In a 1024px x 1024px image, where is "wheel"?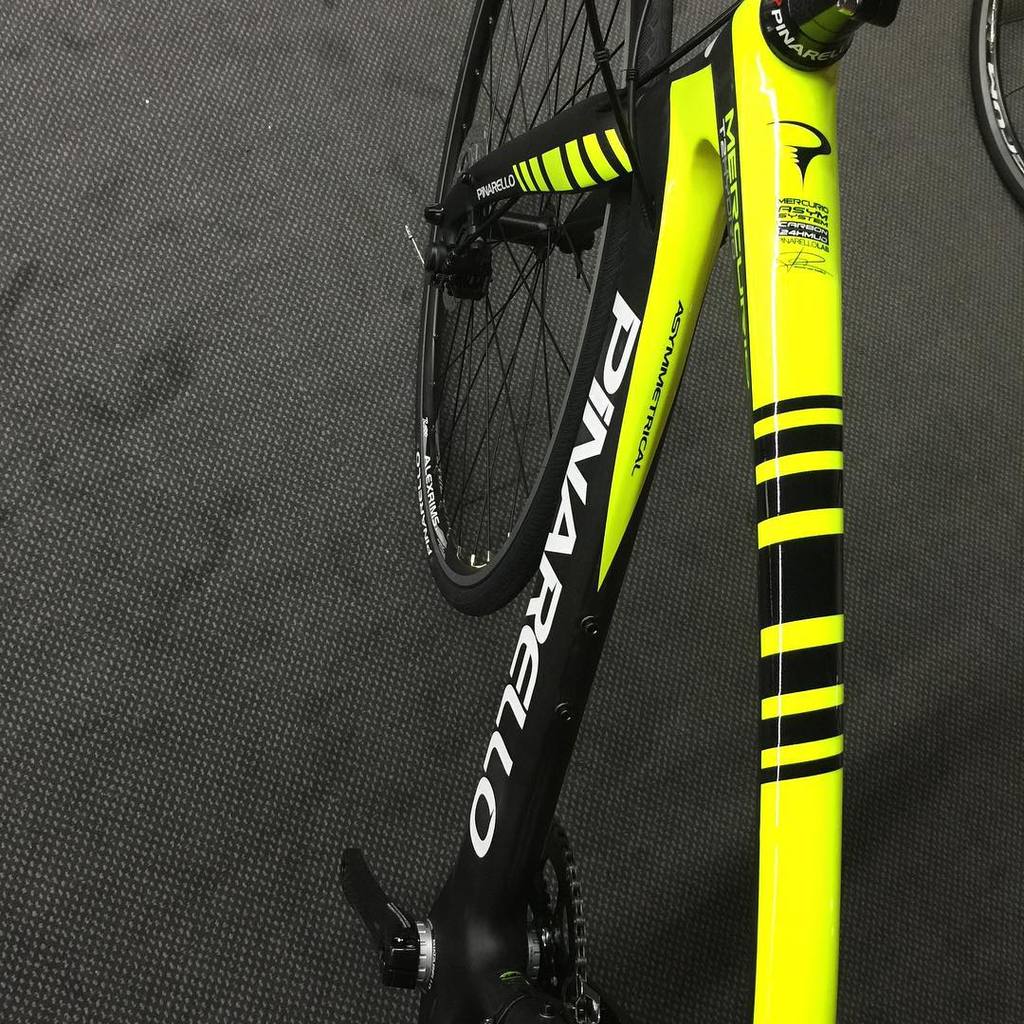
<region>972, 0, 1023, 202</region>.
